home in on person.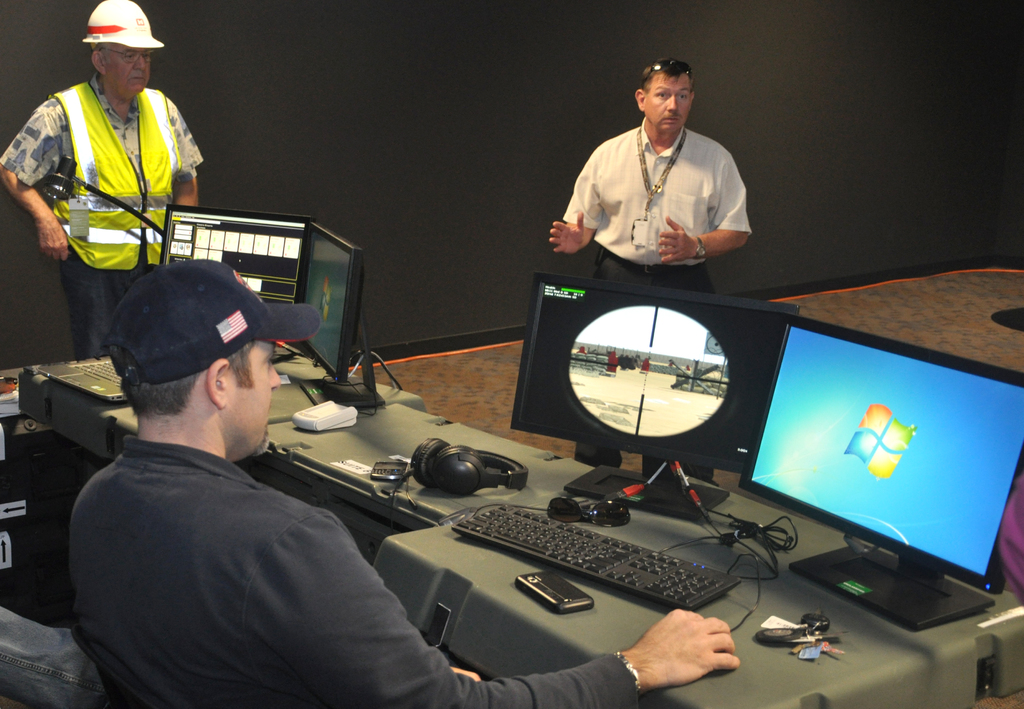
Homed in at crop(68, 256, 742, 708).
